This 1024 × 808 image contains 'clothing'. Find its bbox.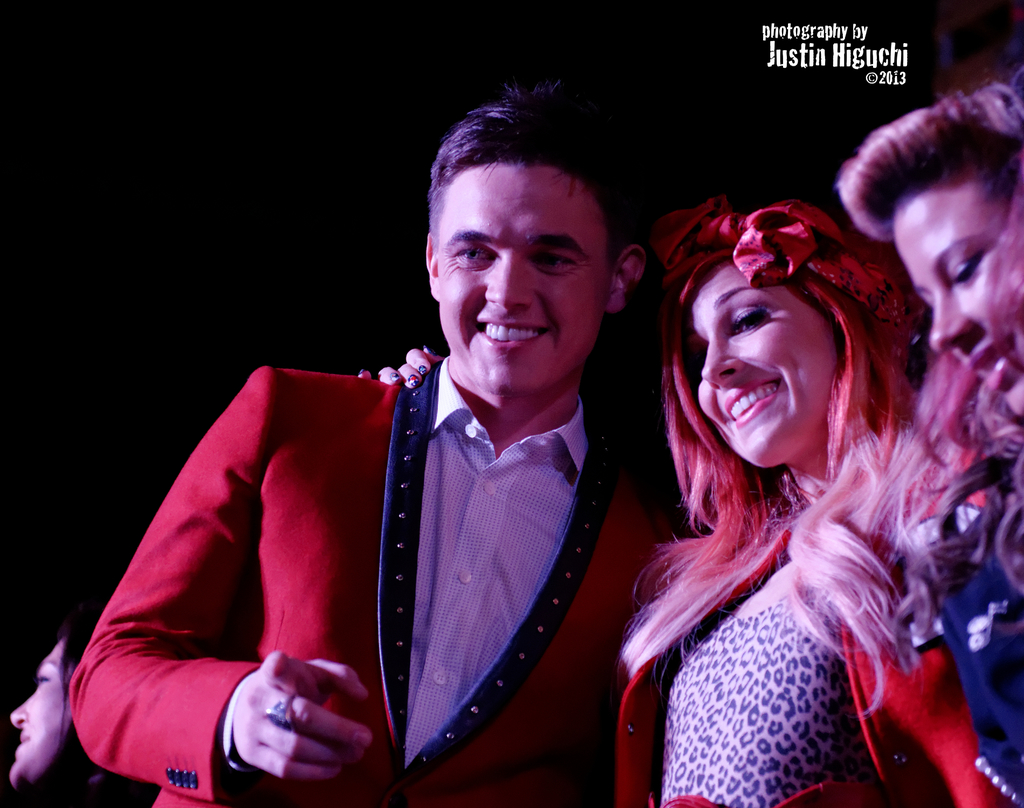
(801, 425, 1023, 779).
